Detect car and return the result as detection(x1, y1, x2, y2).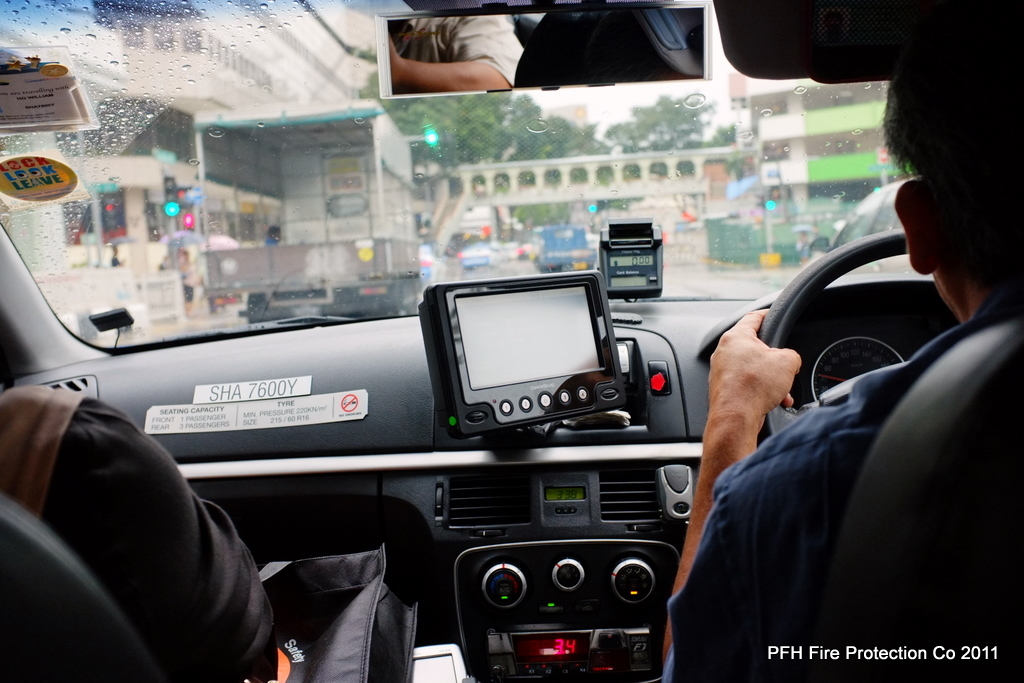
detection(0, 0, 1023, 682).
